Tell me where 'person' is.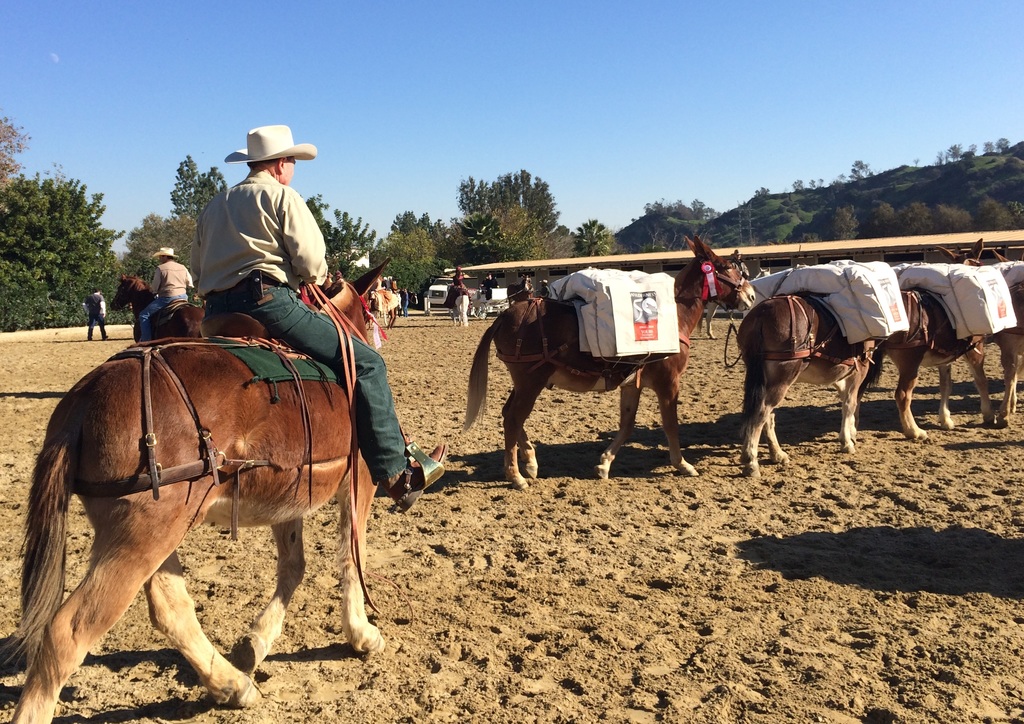
'person' is at Rect(383, 277, 395, 327).
